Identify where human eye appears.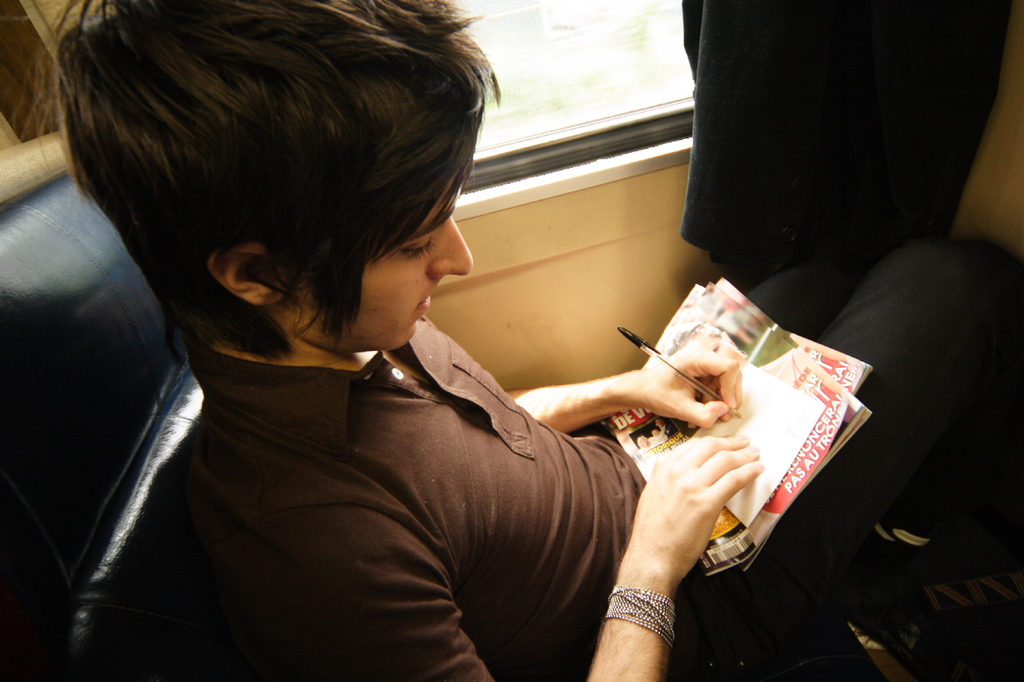
Appears at rect(397, 233, 438, 264).
